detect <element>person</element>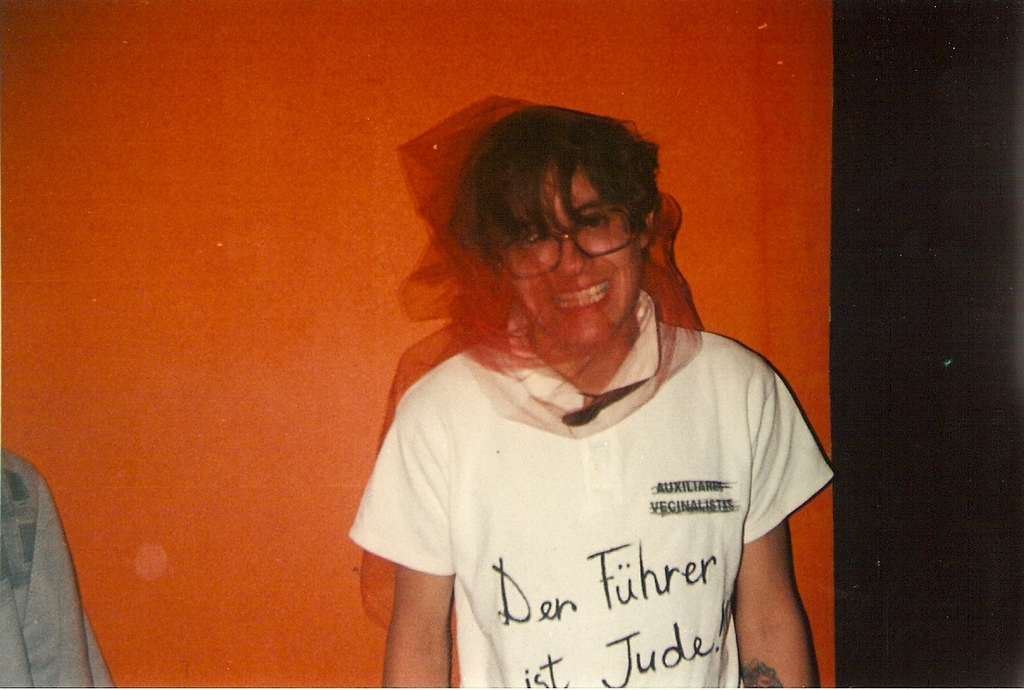
x1=352, y1=103, x2=832, y2=689
